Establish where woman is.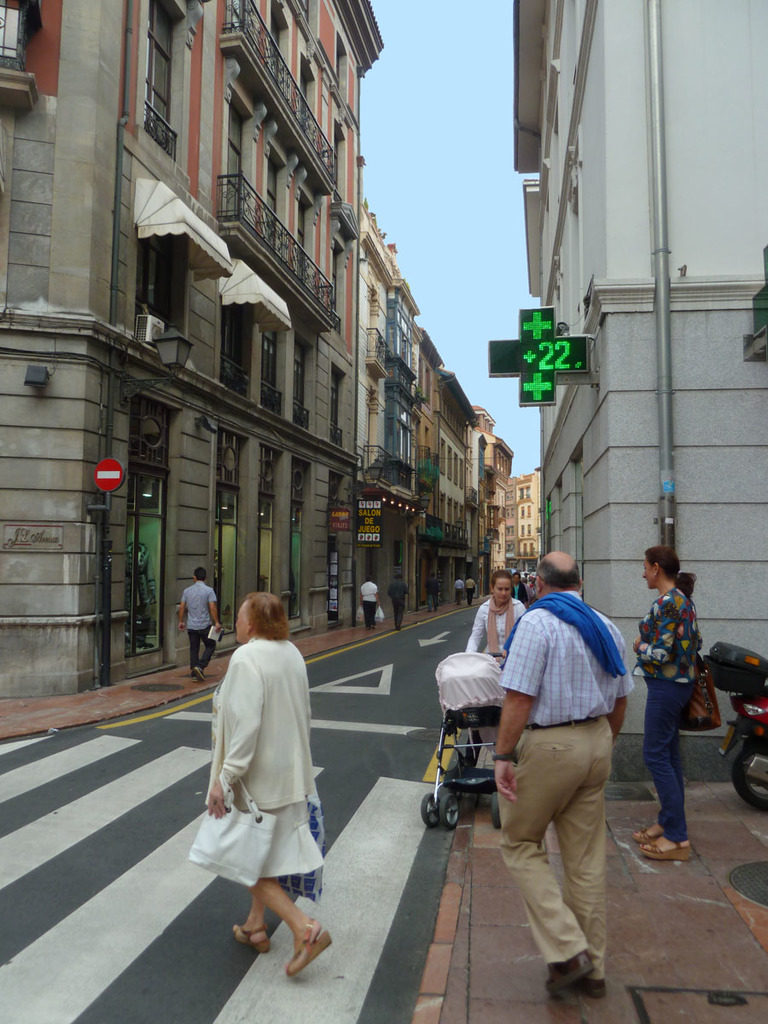
Established at detection(197, 584, 349, 976).
